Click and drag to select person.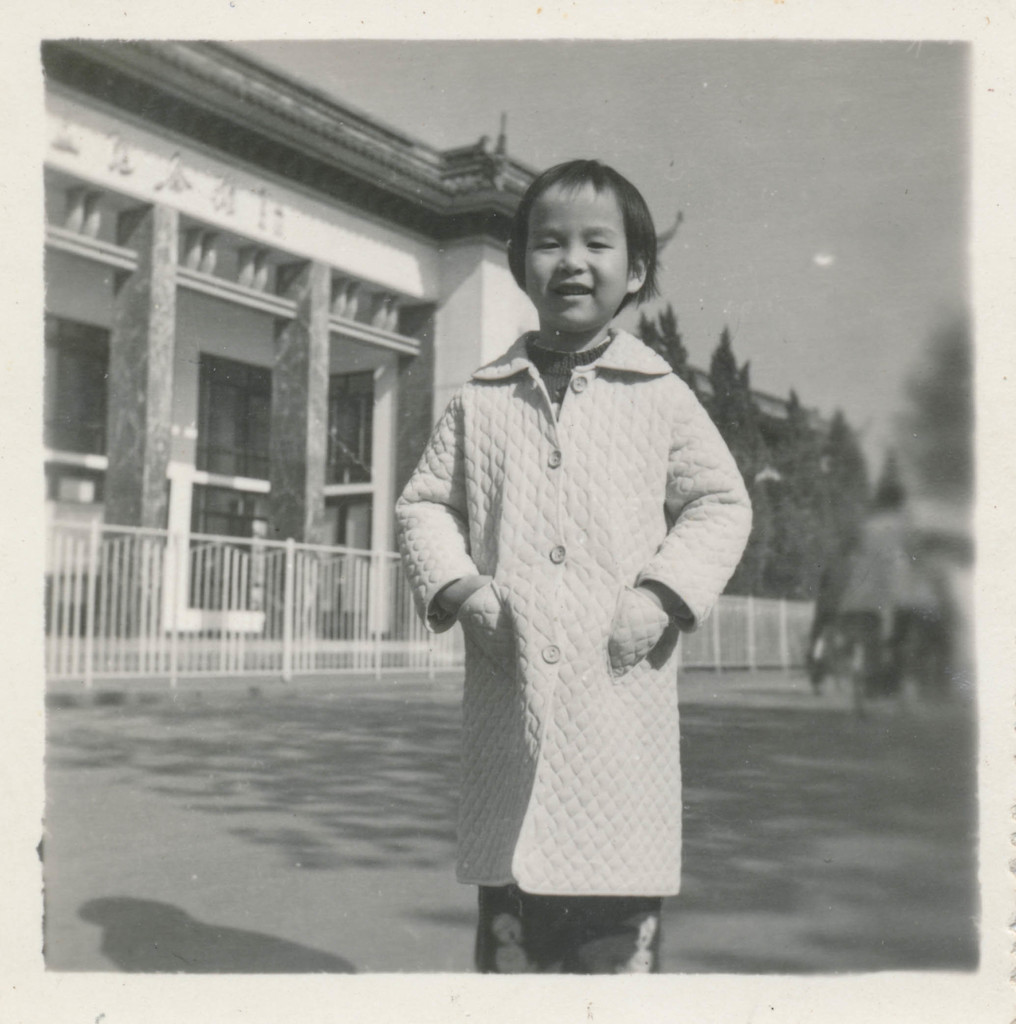
Selection: crop(838, 478, 931, 707).
